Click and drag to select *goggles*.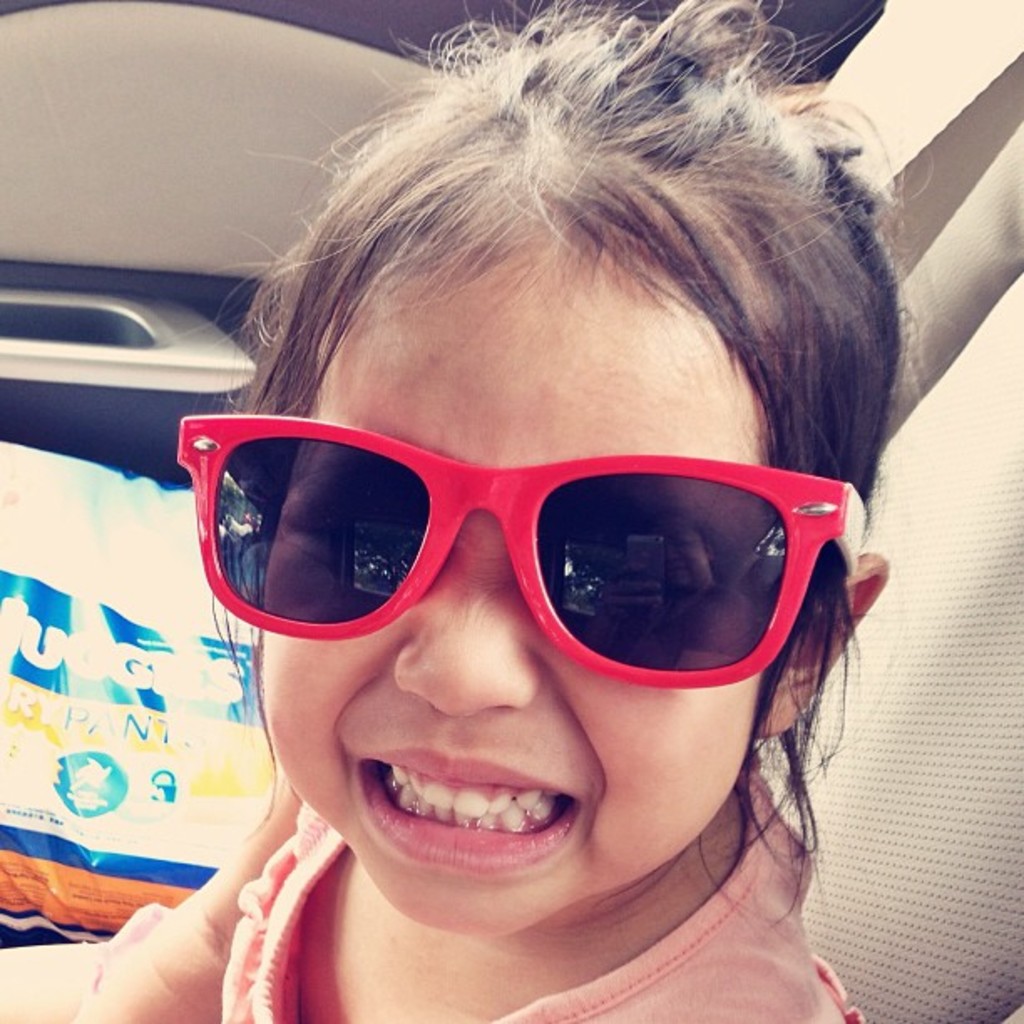
Selection: <box>167,405,865,691</box>.
